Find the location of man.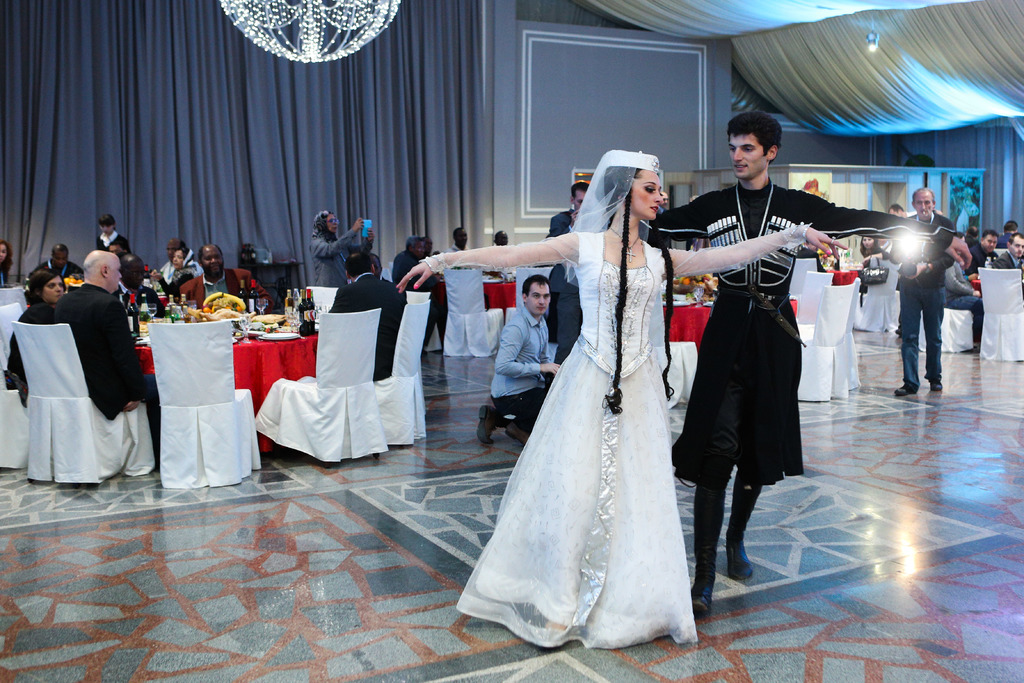
Location: <region>1000, 217, 1018, 251</region>.
